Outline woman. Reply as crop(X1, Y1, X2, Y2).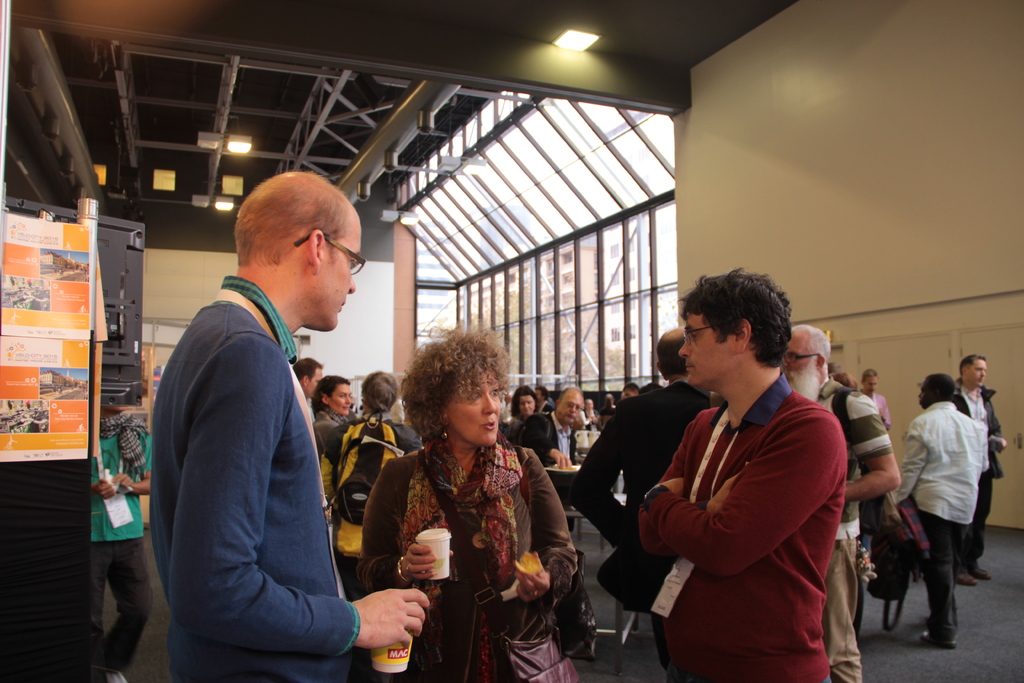
crop(506, 384, 536, 443).
